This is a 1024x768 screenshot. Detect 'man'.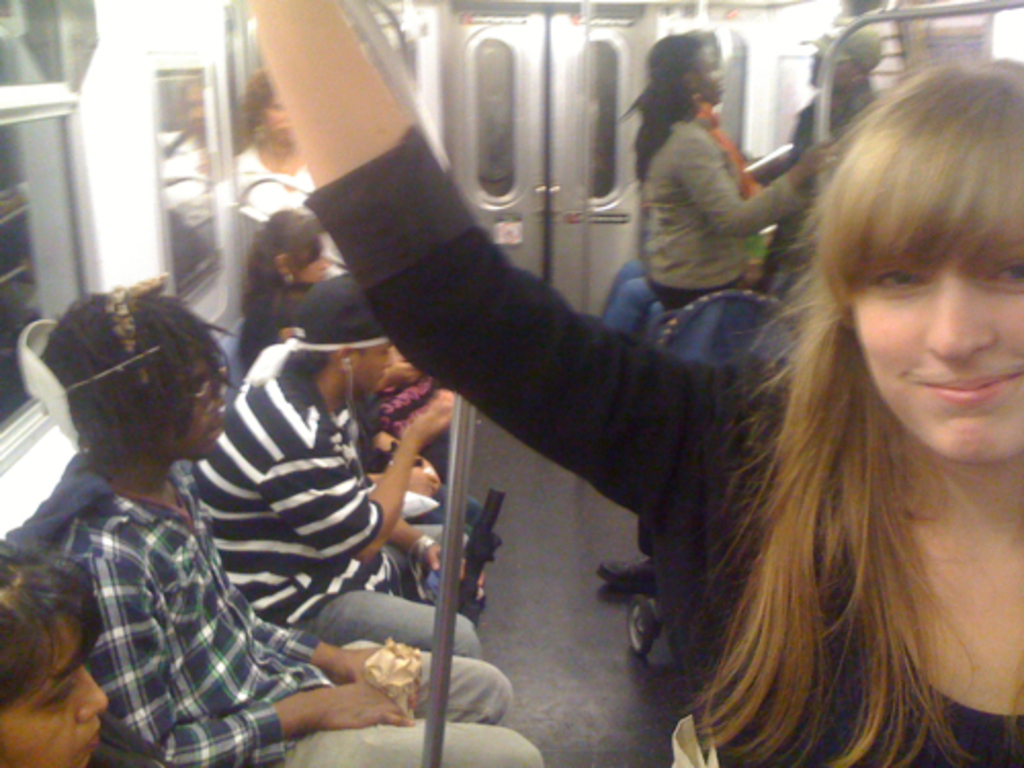
[left=6, top=279, right=543, bottom=766].
